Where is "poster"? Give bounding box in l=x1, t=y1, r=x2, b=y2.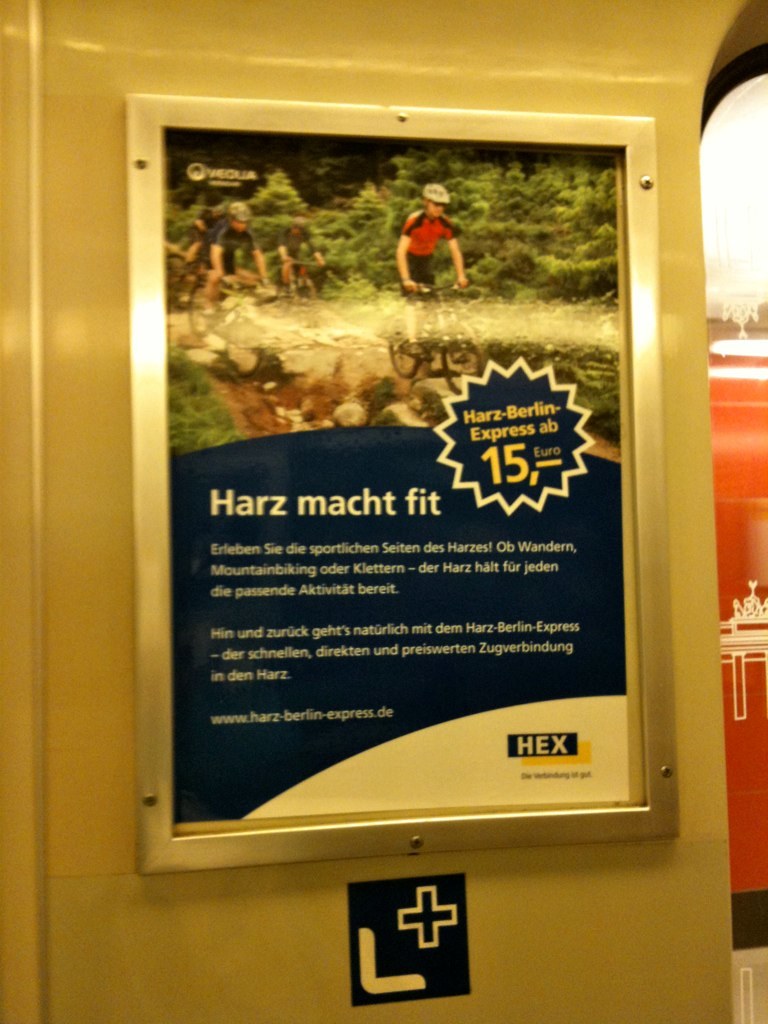
l=164, t=132, r=643, b=824.
